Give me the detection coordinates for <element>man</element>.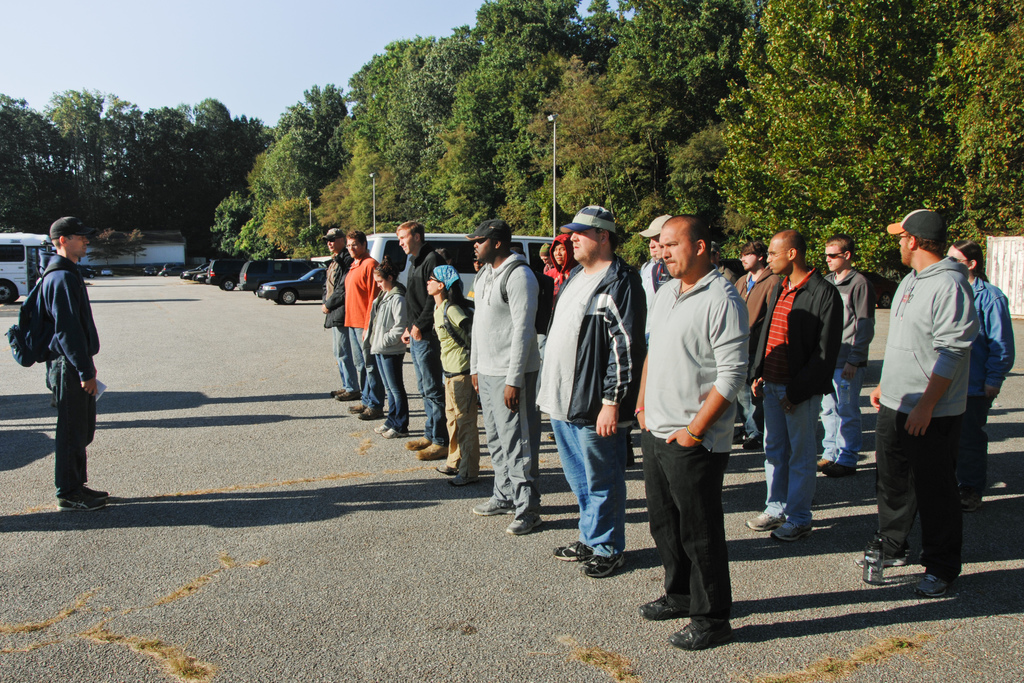
[531,202,646,575].
